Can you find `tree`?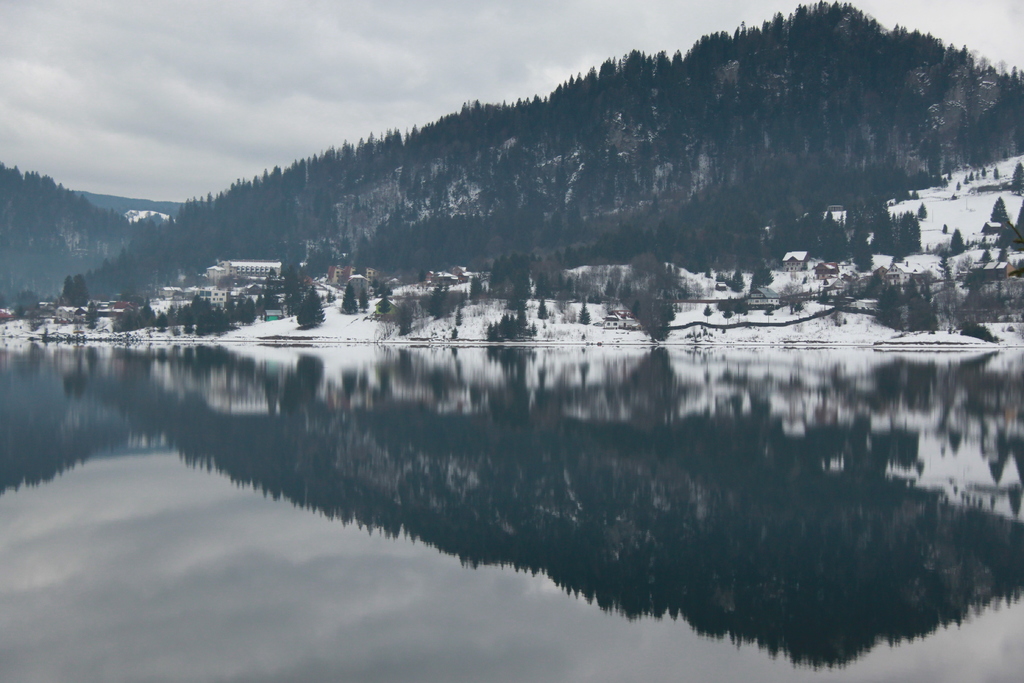
Yes, bounding box: Rect(0, 154, 144, 309).
